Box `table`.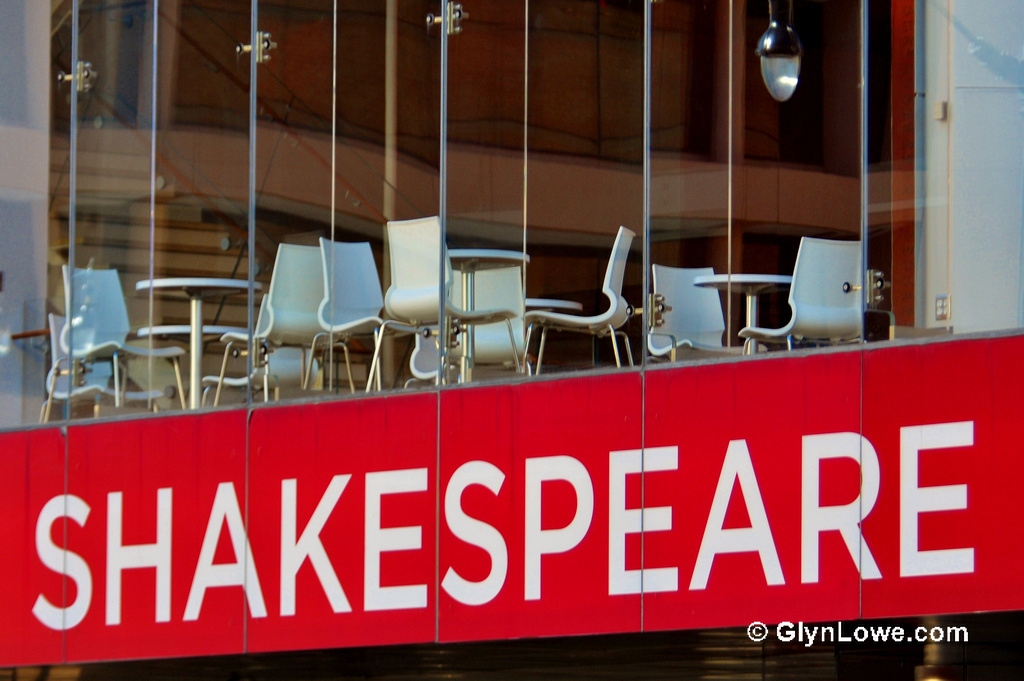
(x1=450, y1=247, x2=528, y2=387).
